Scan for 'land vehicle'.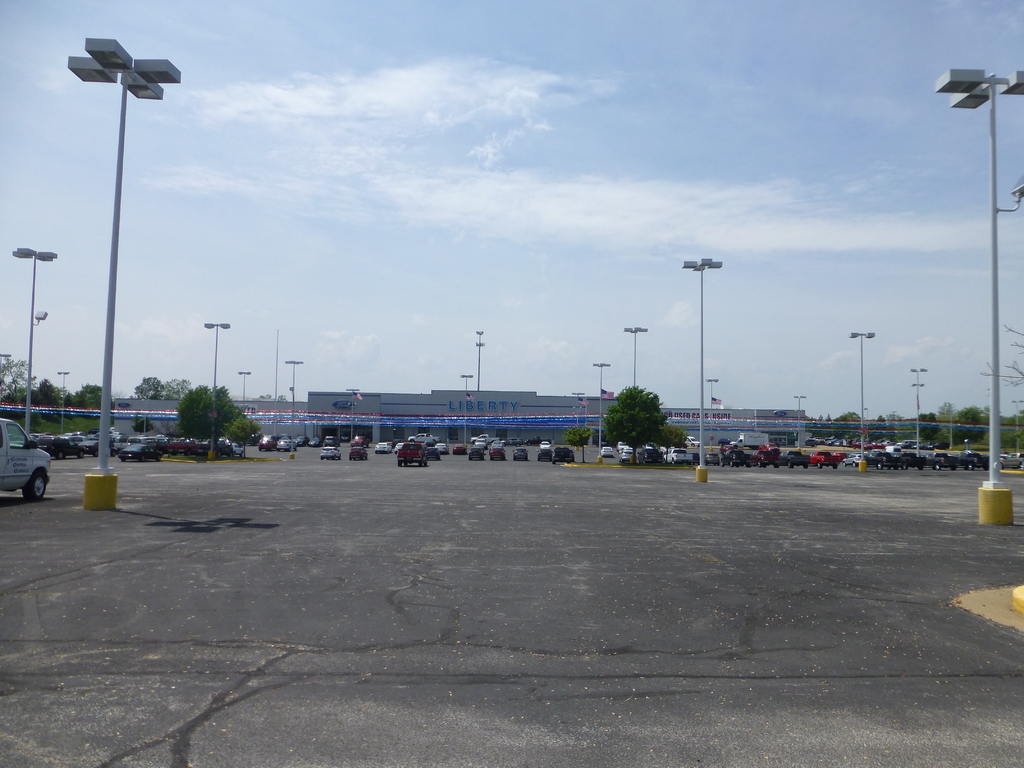
Scan result: x1=196 y1=440 x2=222 y2=455.
